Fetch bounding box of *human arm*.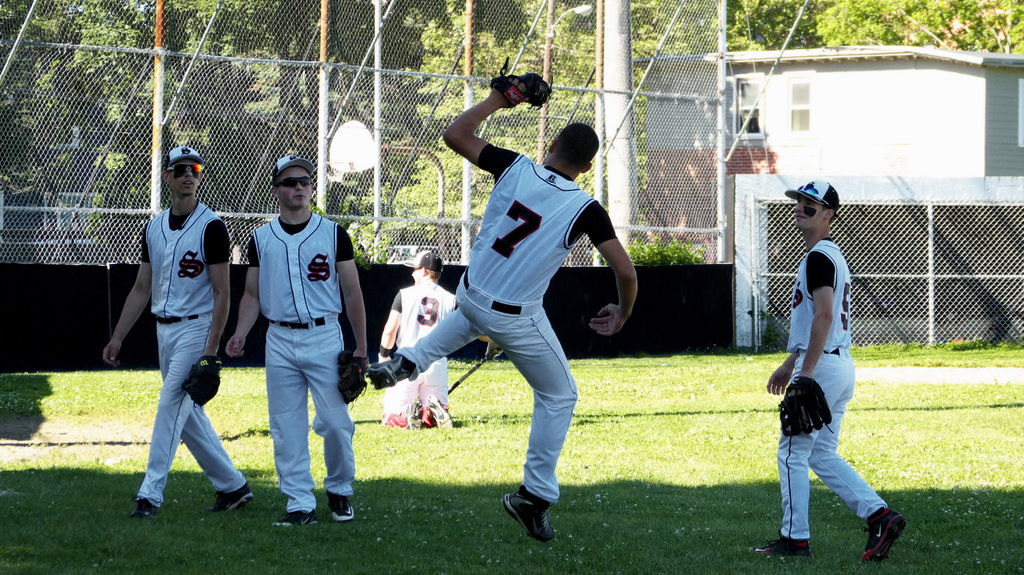
Bbox: x1=102 y1=228 x2=152 y2=370.
